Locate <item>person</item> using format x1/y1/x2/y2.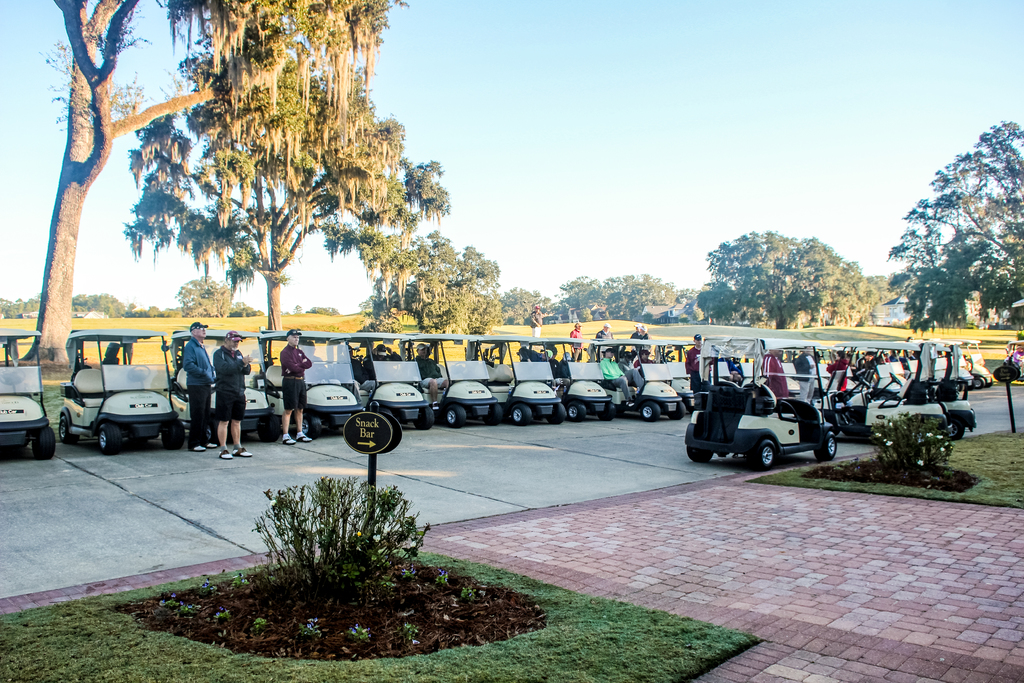
214/336/254/464.
